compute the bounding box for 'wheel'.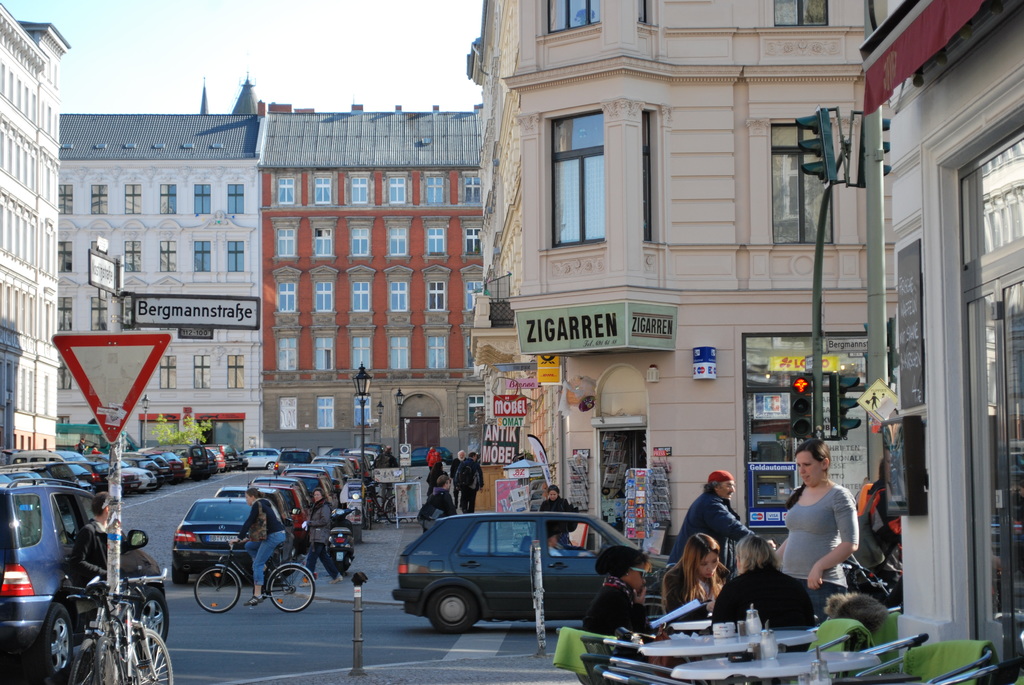
Rect(40, 607, 77, 684).
